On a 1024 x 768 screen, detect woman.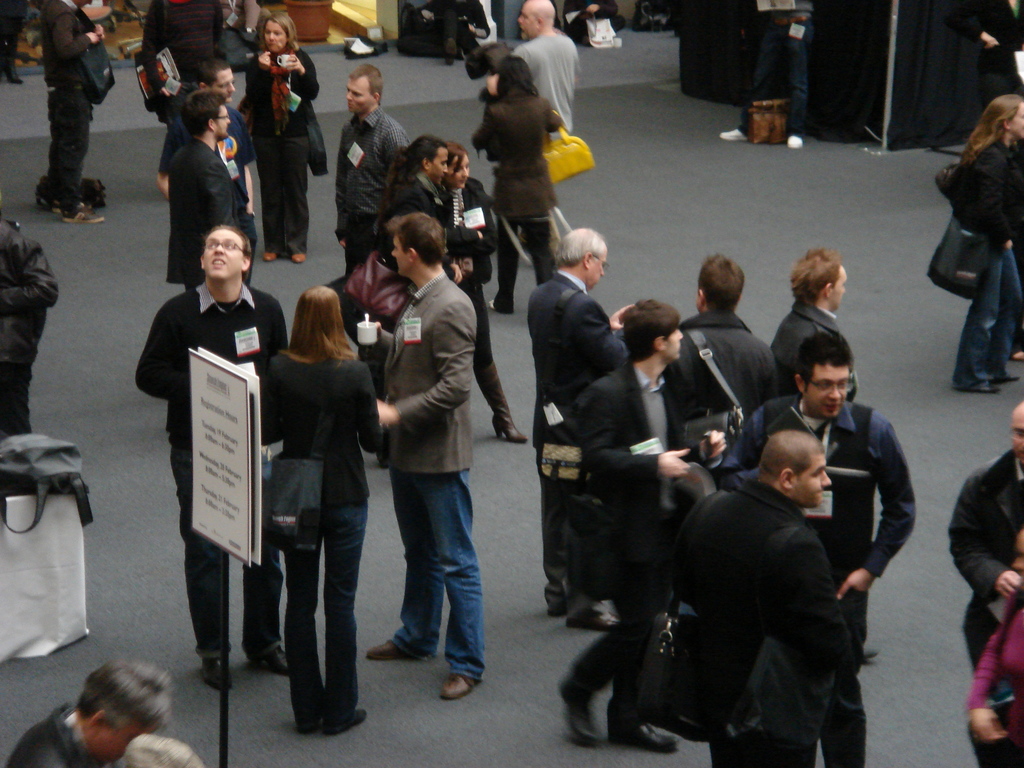
<bbox>259, 283, 386, 733</bbox>.
